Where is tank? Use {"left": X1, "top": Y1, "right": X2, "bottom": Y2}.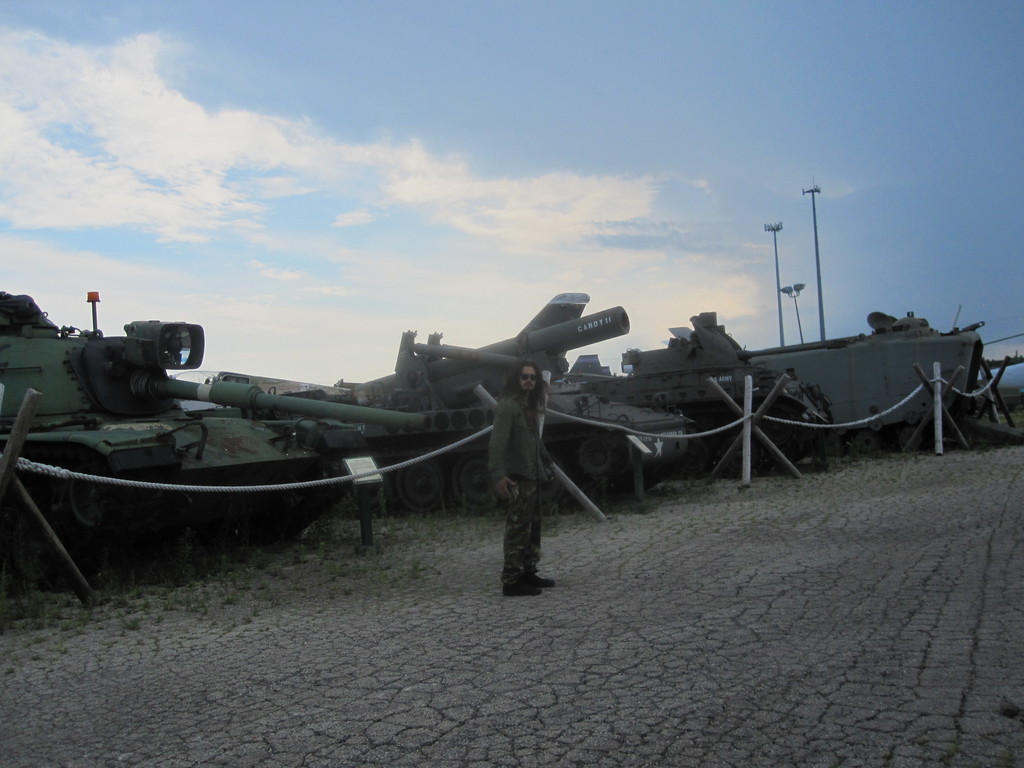
{"left": 580, "top": 310, "right": 851, "bottom": 473}.
